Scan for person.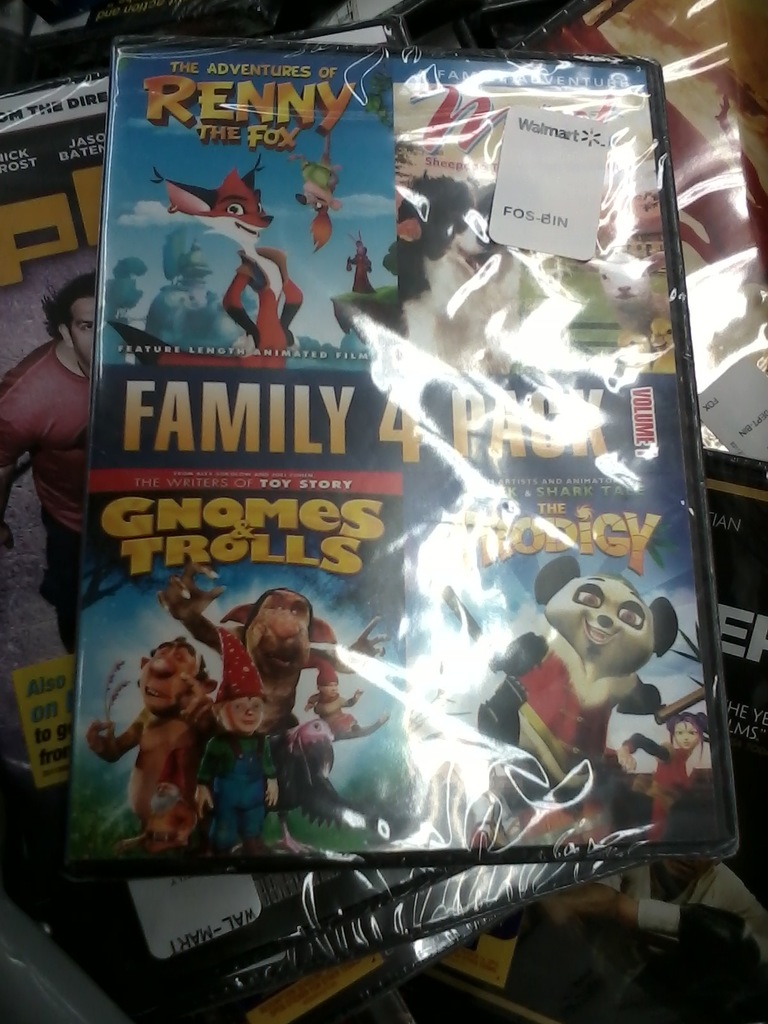
Scan result: pyautogui.locateOnScreen(0, 273, 105, 653).
